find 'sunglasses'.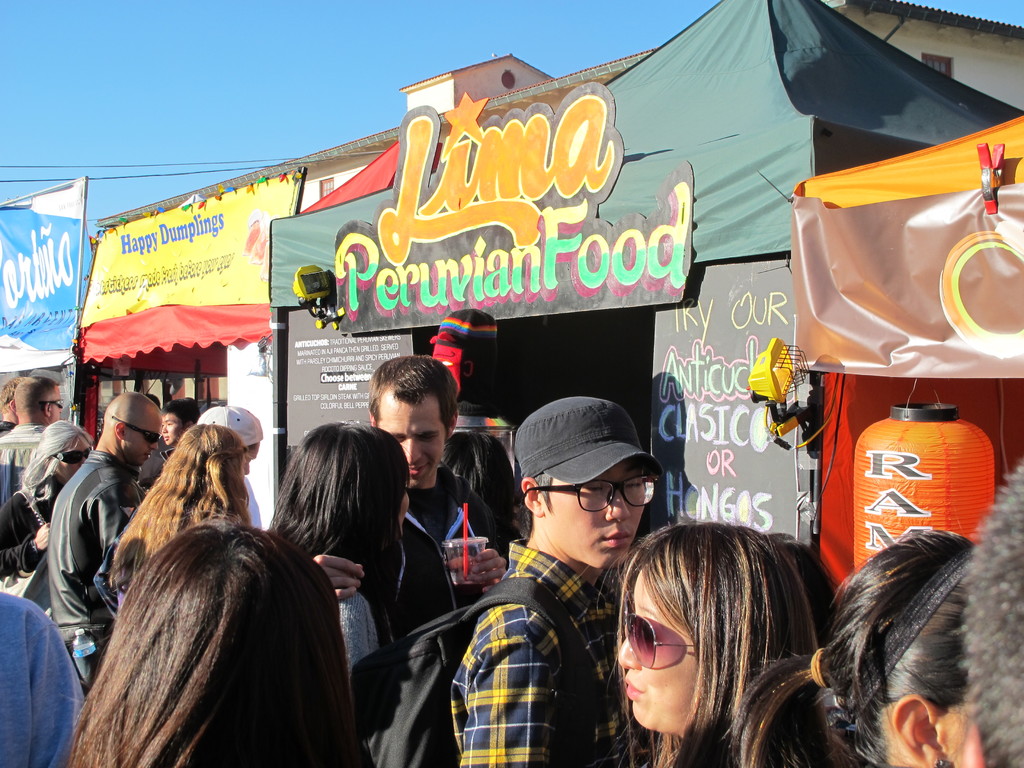
(x1=623, y1=610, x2=704, y2=668).
